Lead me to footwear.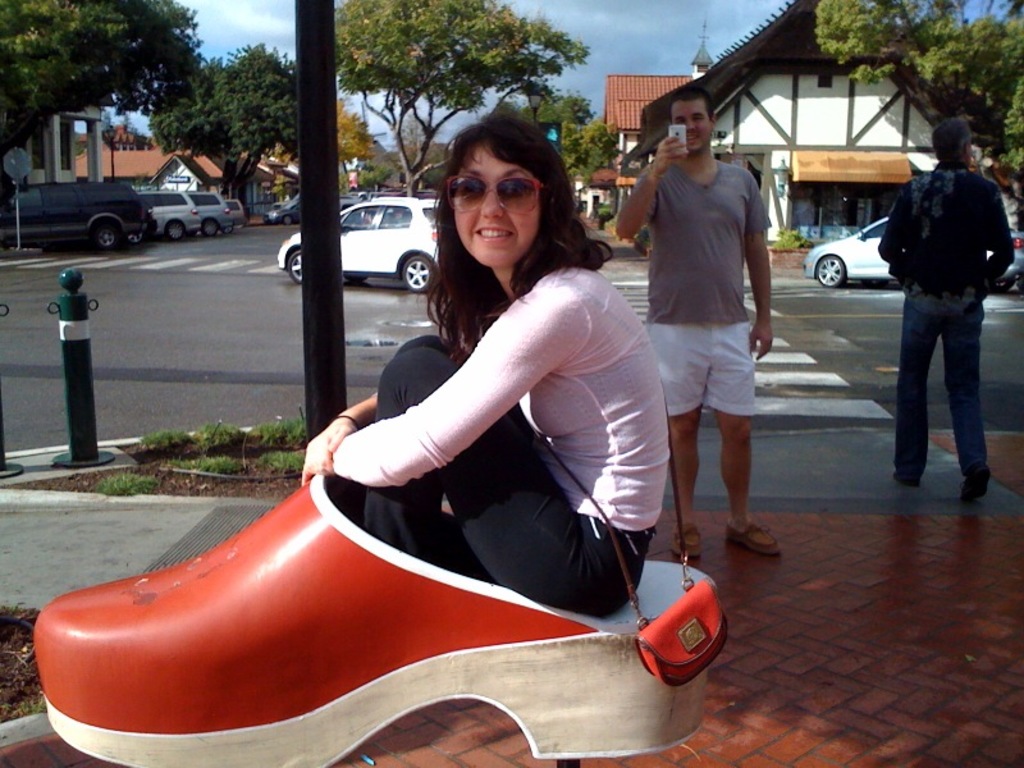
Lead to region(895, 467, 920, 489).
